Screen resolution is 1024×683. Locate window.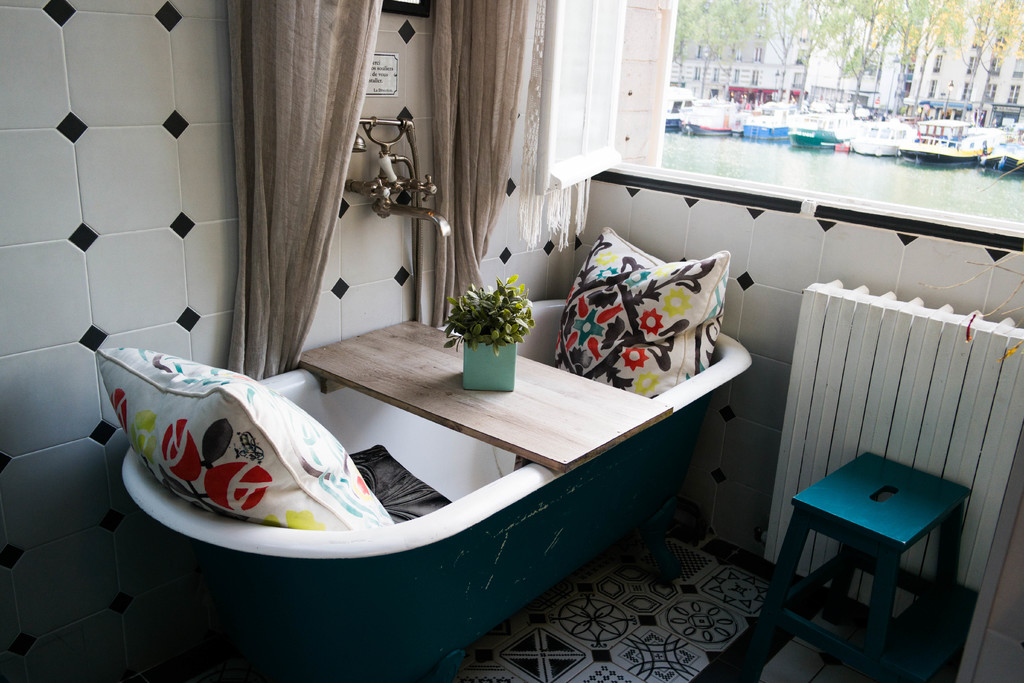
left=1007, top=84, right=1021, bottom=106.
